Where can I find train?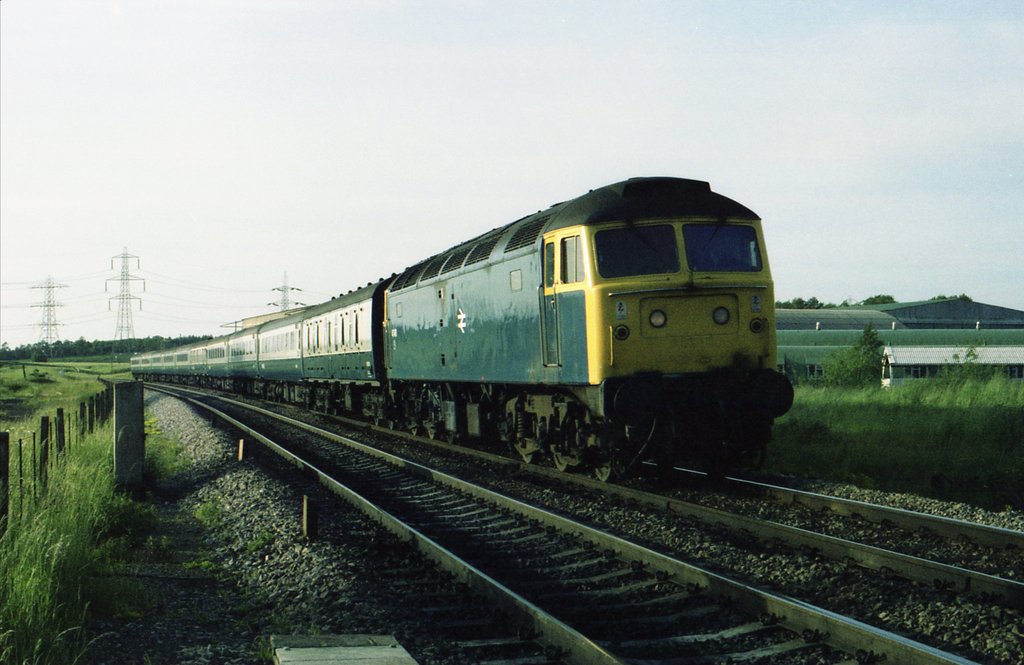
You can find it at locate(130, 175, 792, 483).
